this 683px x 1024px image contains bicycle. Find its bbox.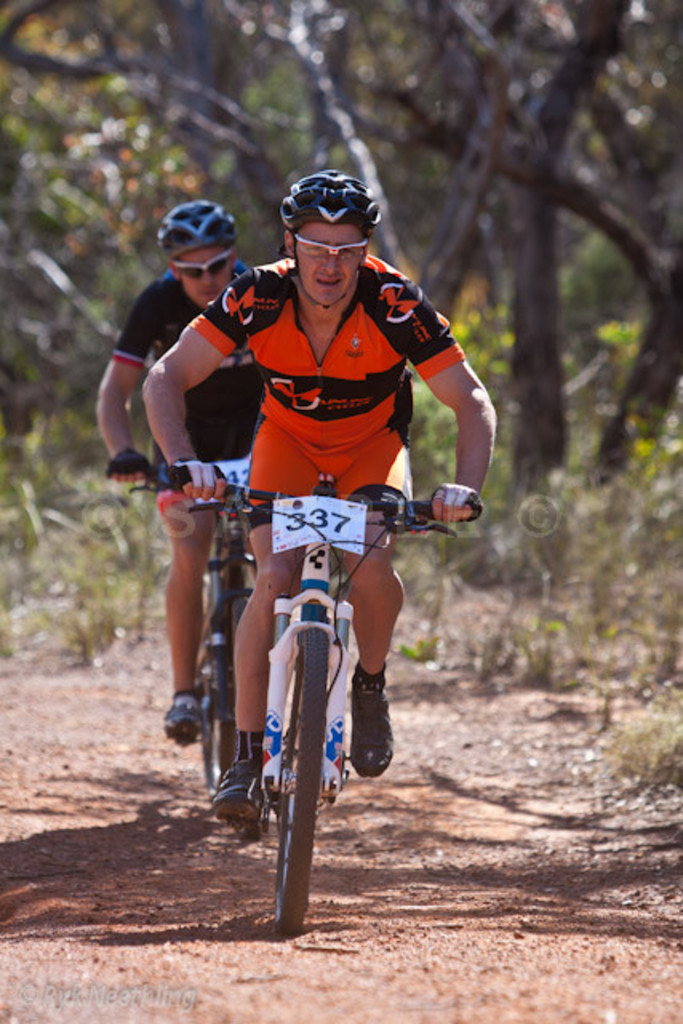
BBox(102, 454, 259, 838).
